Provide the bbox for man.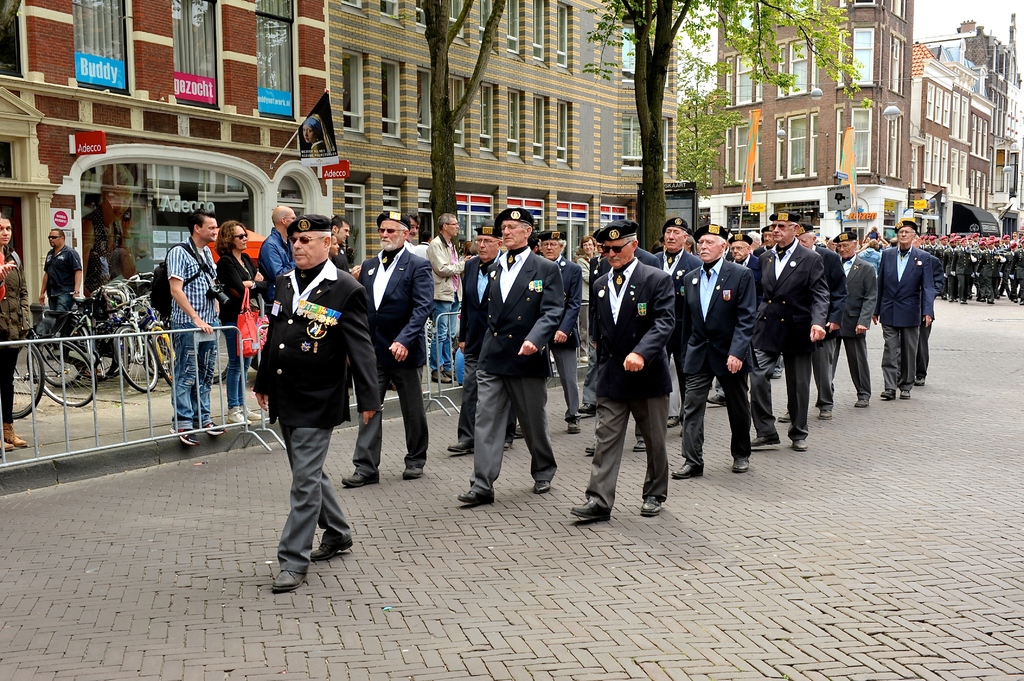
region(660, 220, 705, 425).
